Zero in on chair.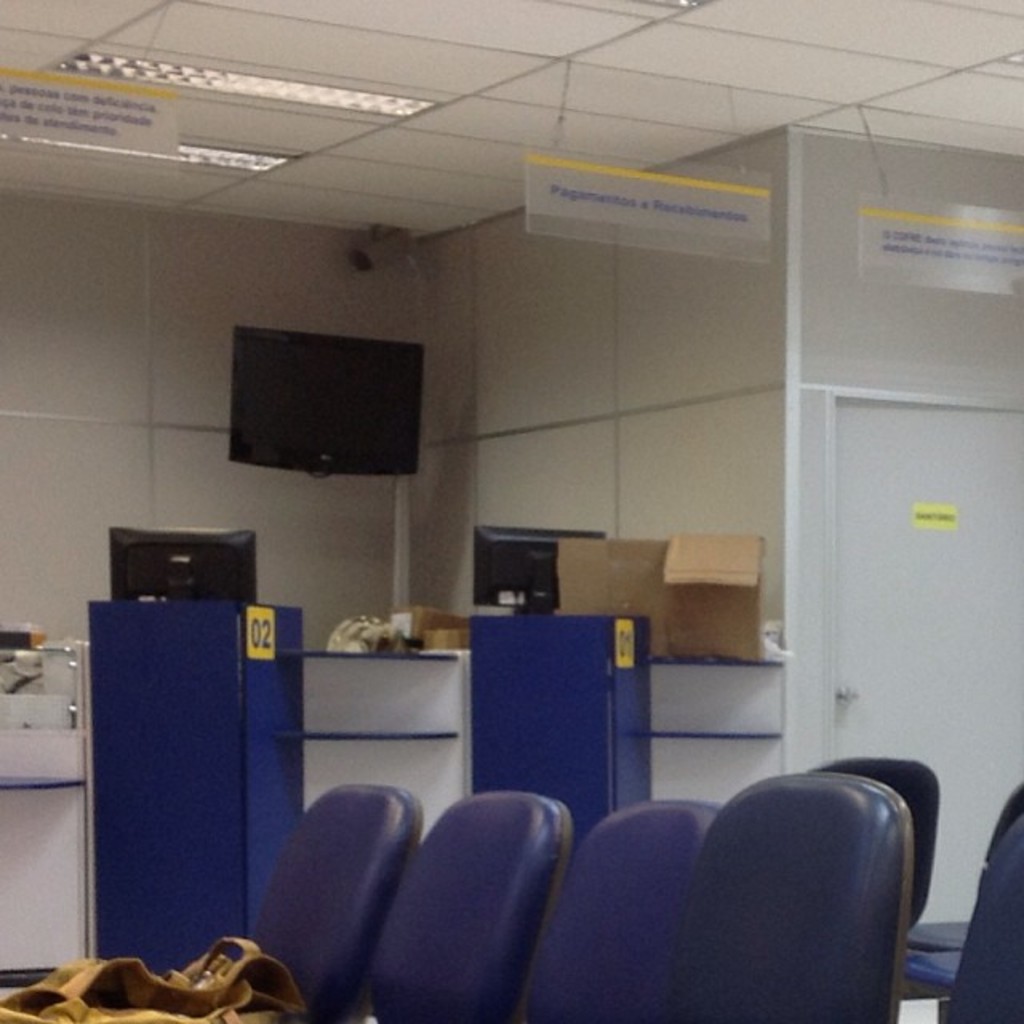
Zeroed in: left=350, top=787, right=581, bottom=1019.
